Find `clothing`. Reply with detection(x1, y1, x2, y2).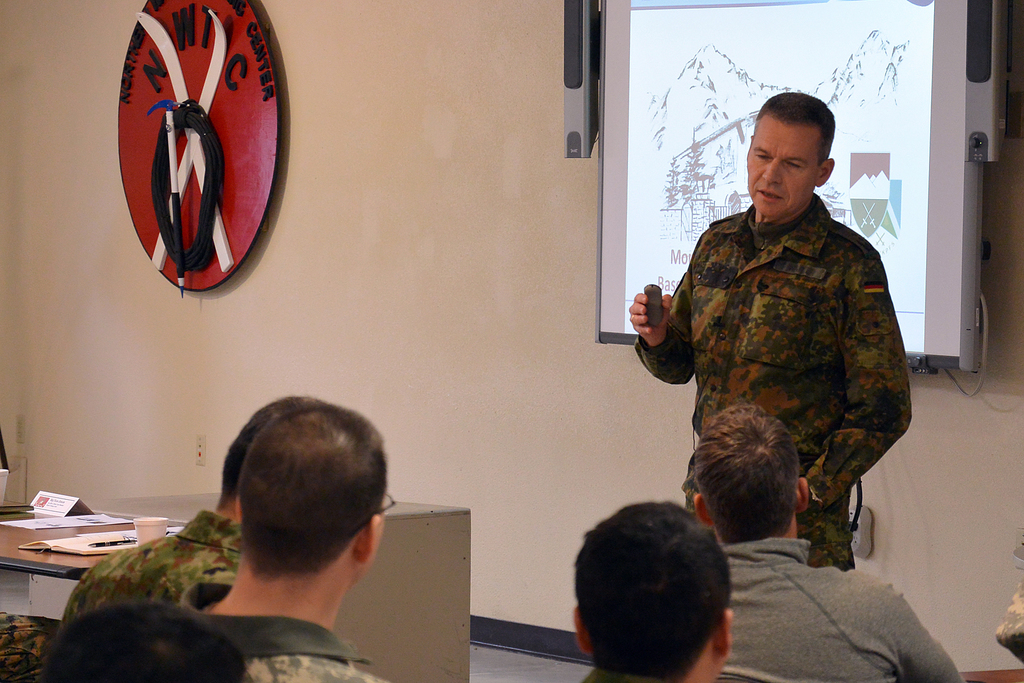
detection(194, 583, 387, 682).
